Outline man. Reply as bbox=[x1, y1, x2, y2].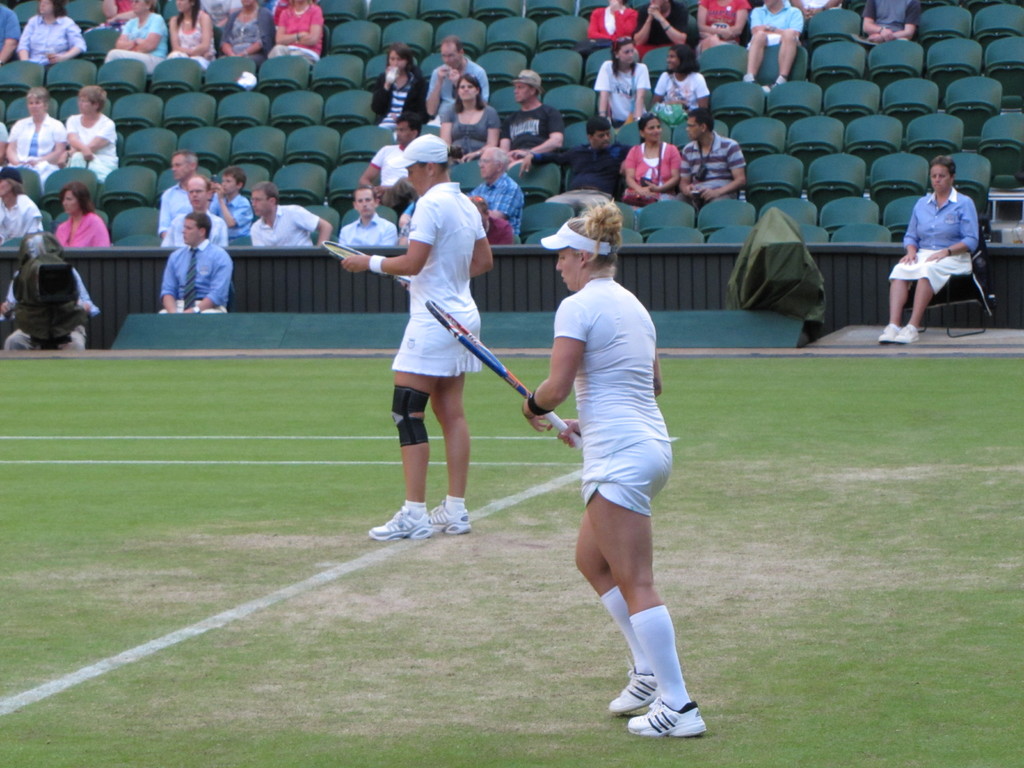
bbox=[865, 0, 922, 46].
